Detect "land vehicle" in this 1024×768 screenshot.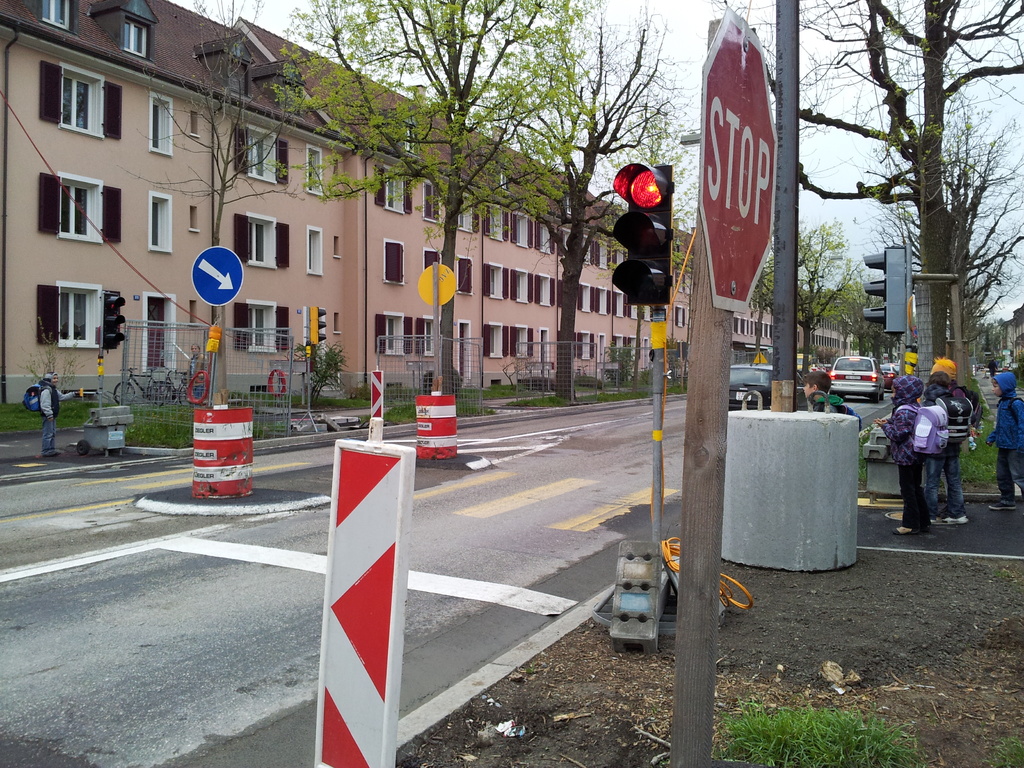
Detection: [831,356,883,401].
